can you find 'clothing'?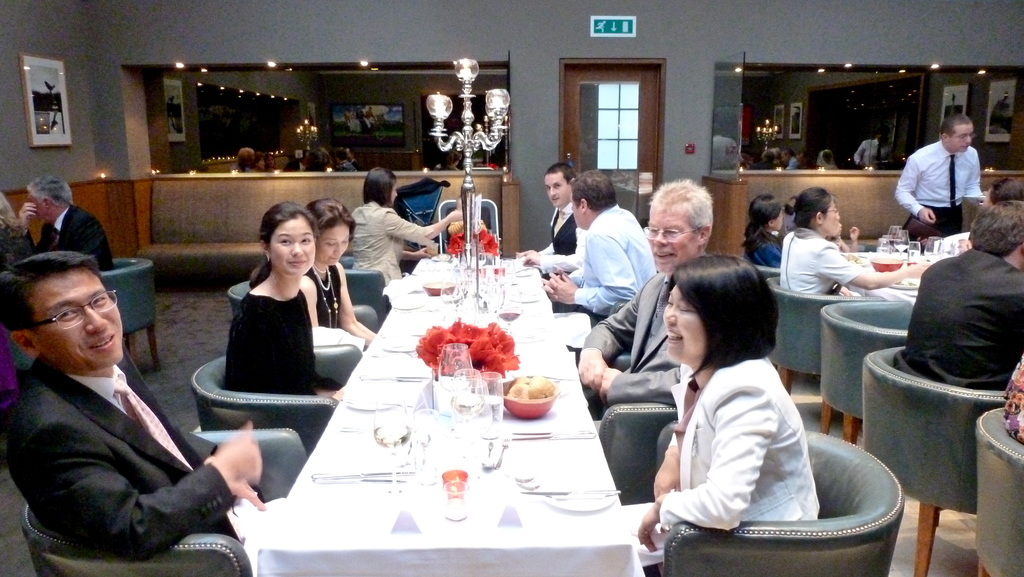
Yes, bounding box: l=220, t=288, r=319, b=394.
